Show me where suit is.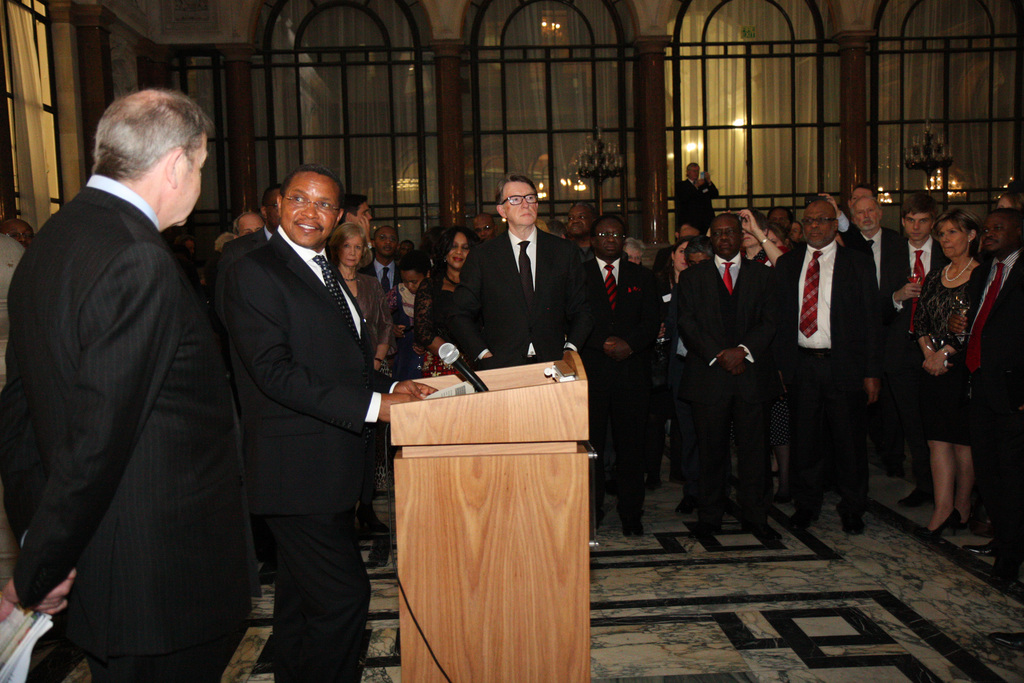
suit is at <region>578, 245, 662, 503</region>.
